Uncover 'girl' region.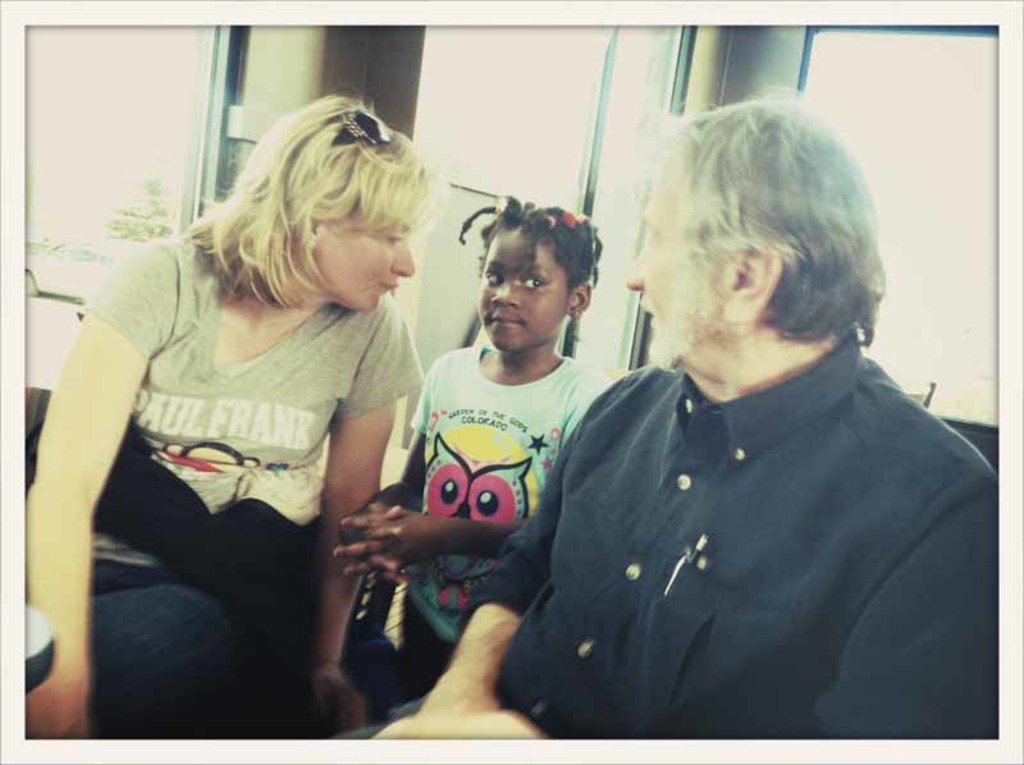
Uncovered: <box>334,196,613,693</box>.
